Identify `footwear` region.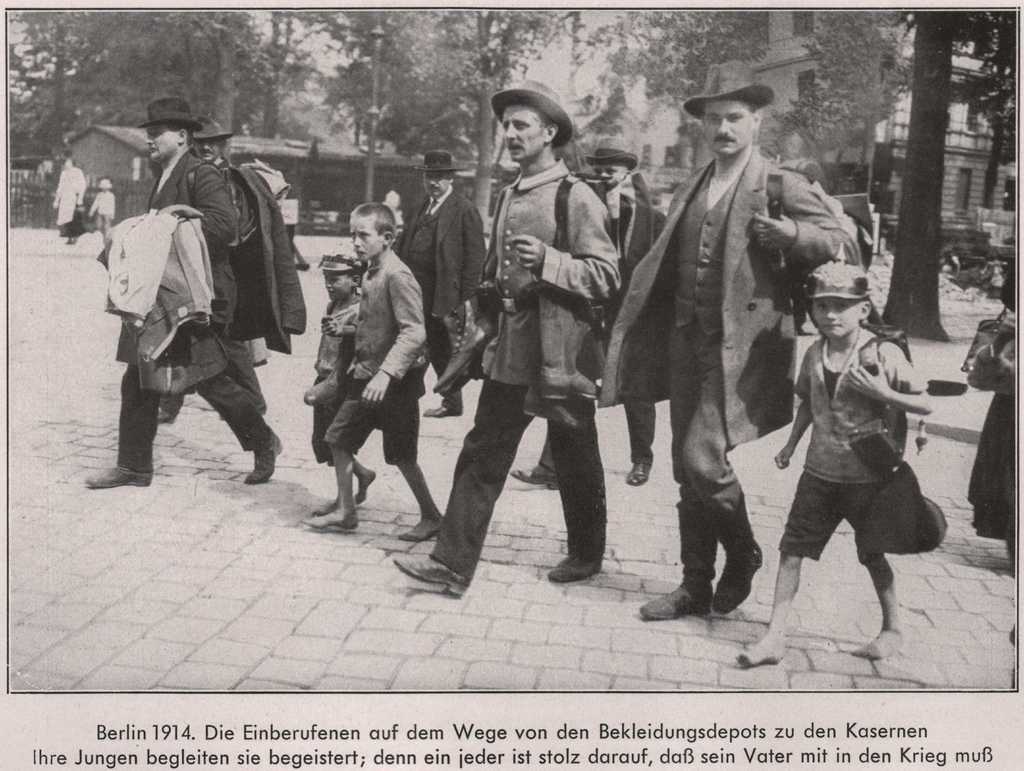
Region: bbox=[242, 428, 285, 483].
